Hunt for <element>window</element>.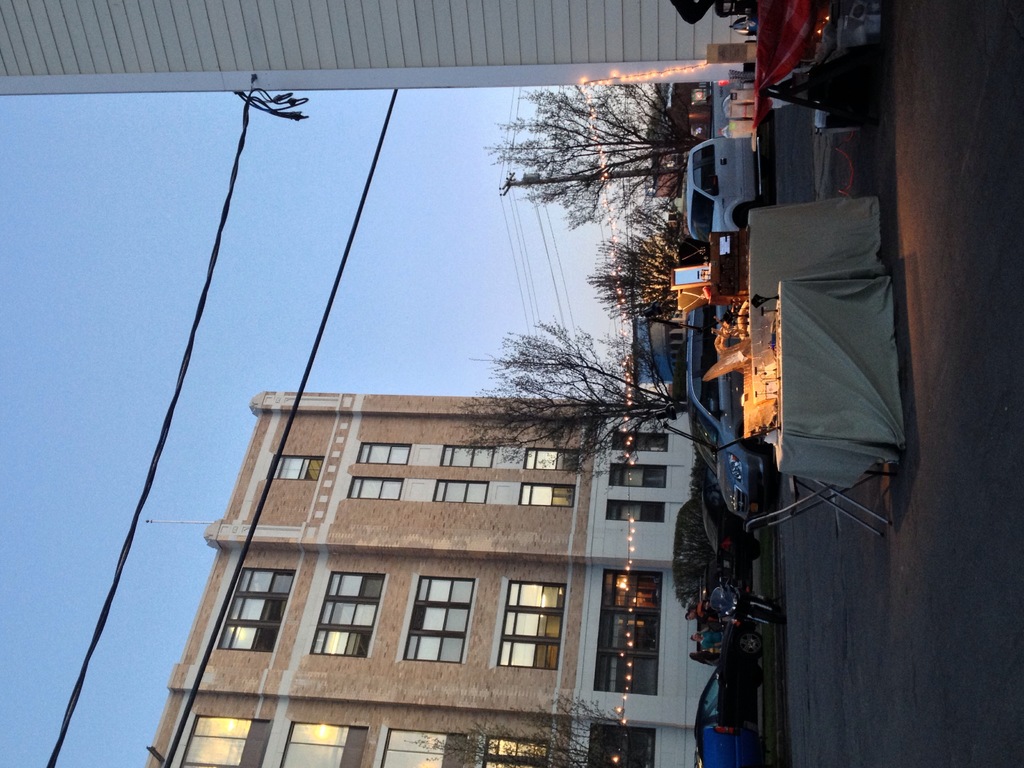
Hunted down at x1=311 y1=572 x2=386 y2=657.
